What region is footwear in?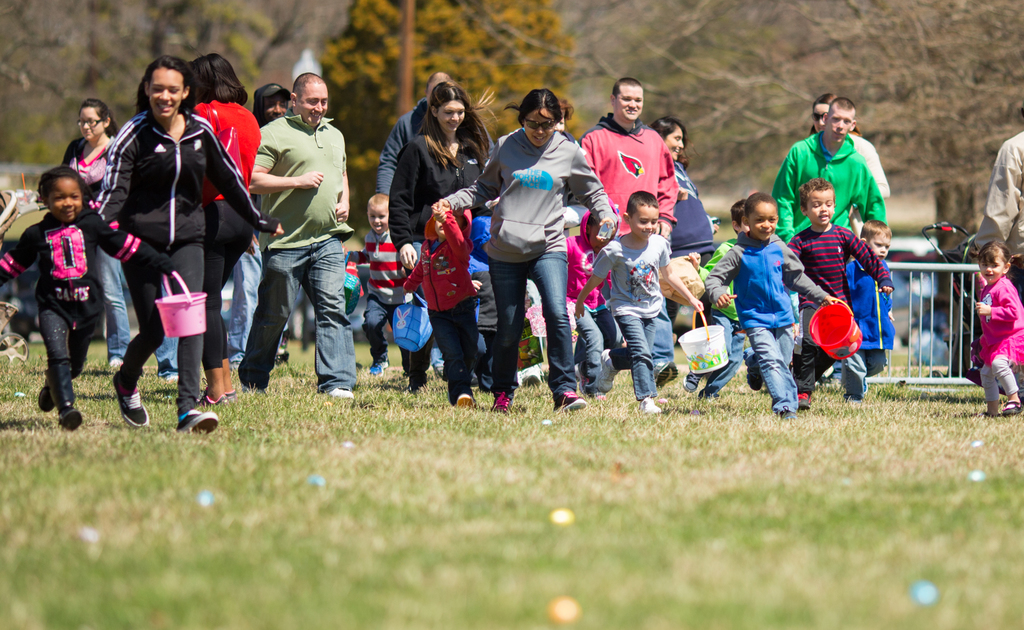
636 396 662 414.
